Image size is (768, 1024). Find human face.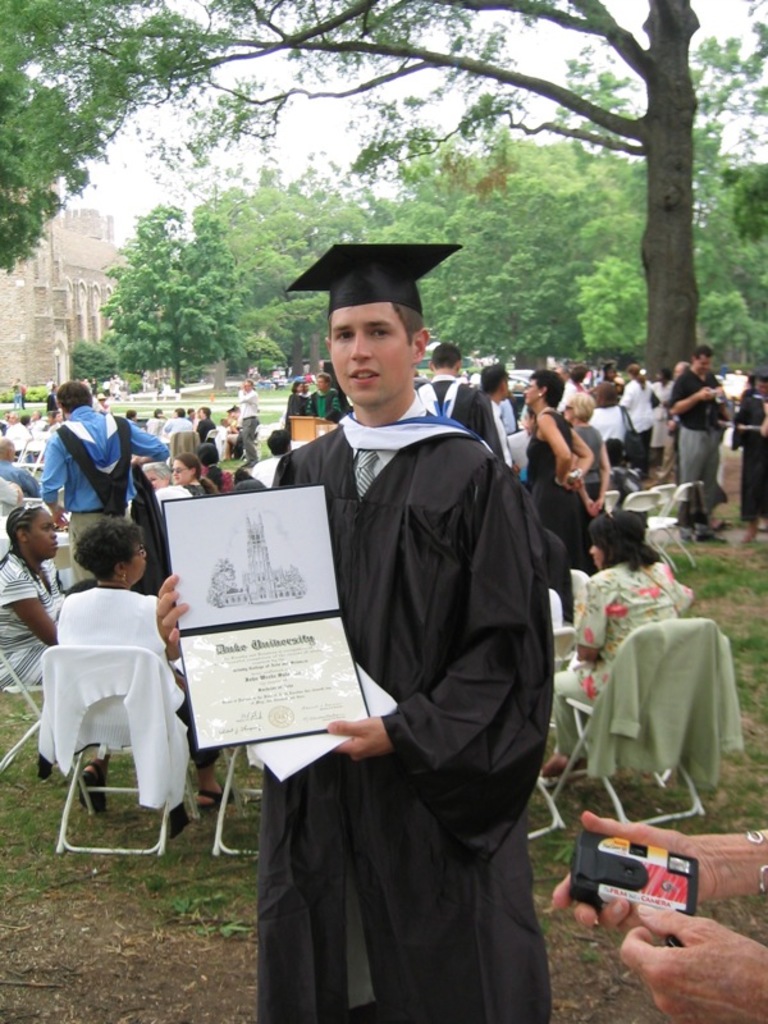
Rect(526, 376, 544, 403).
